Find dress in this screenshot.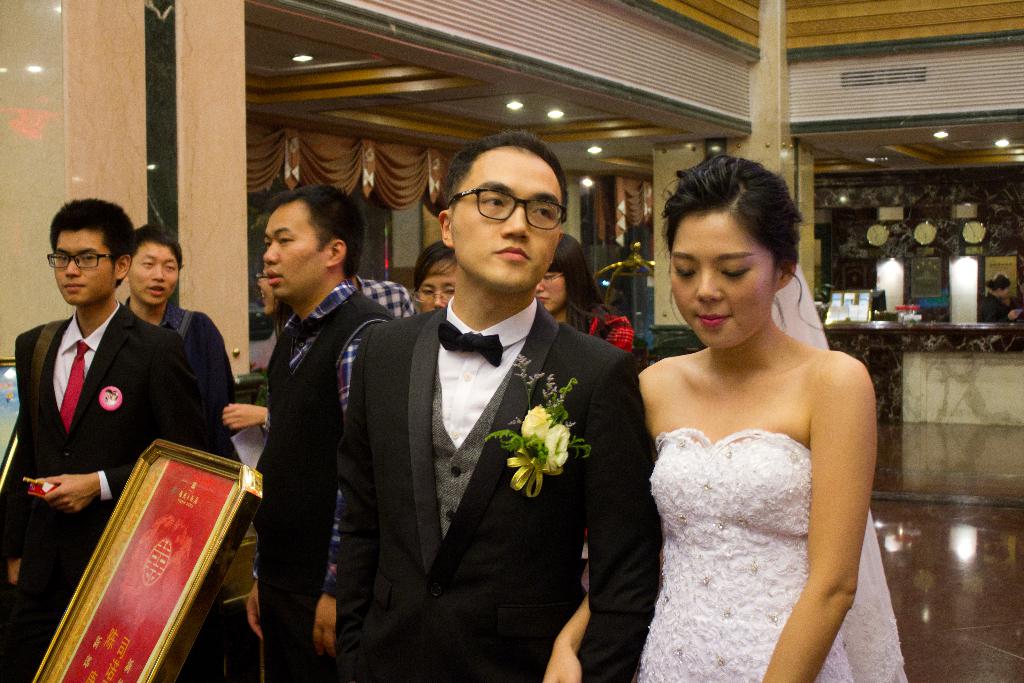
The bounding box for dress is box(635, 426, 850, 682).
